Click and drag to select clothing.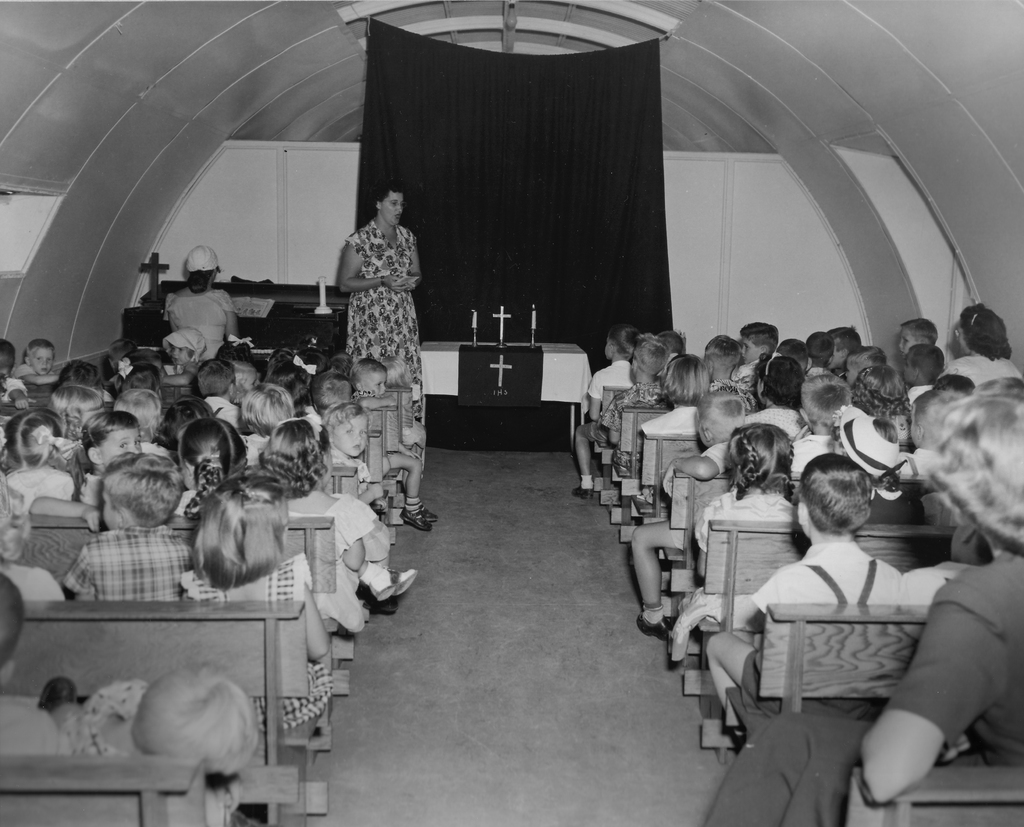
Selection: 749,408,802,432.
